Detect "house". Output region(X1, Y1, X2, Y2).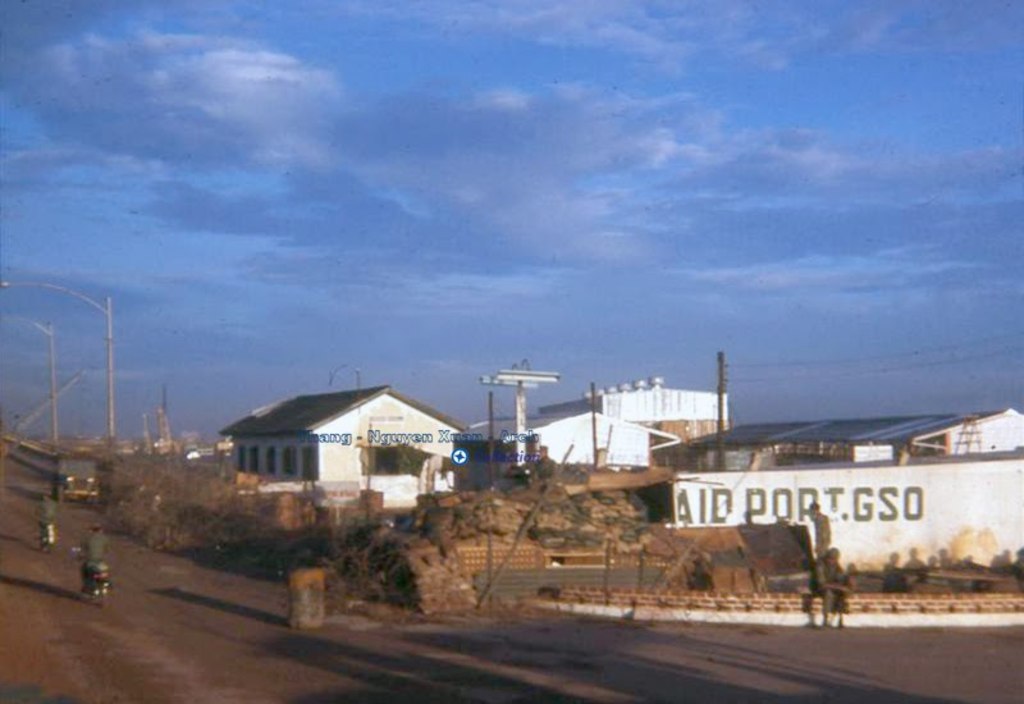
region(207, 375, 479, 503).
